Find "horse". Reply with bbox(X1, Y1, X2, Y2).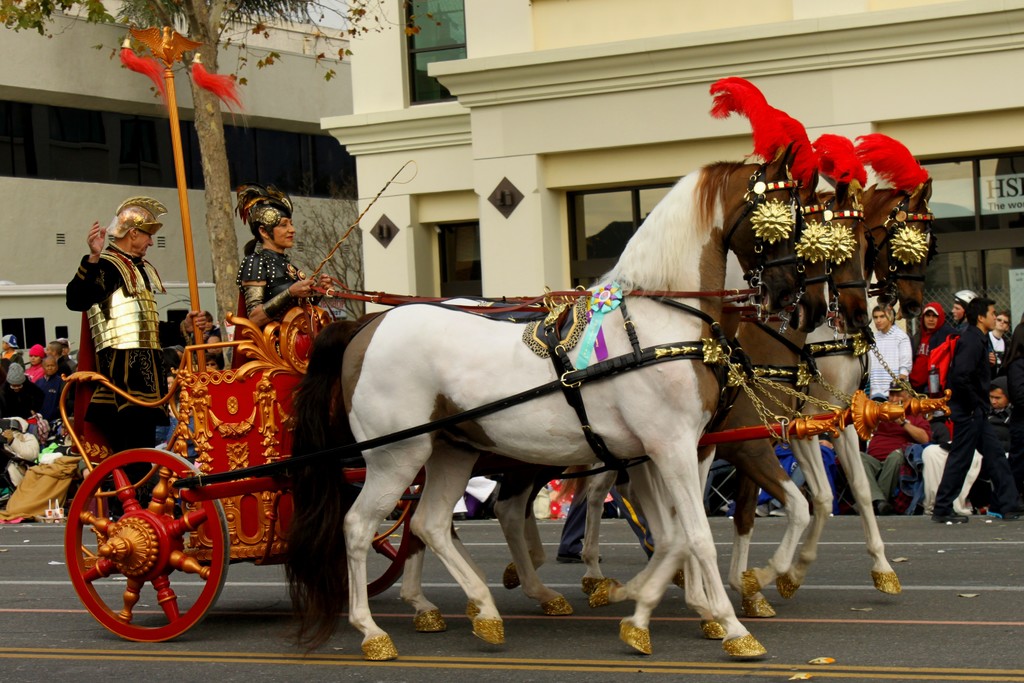
bbox(544, 174, 931, 595).
